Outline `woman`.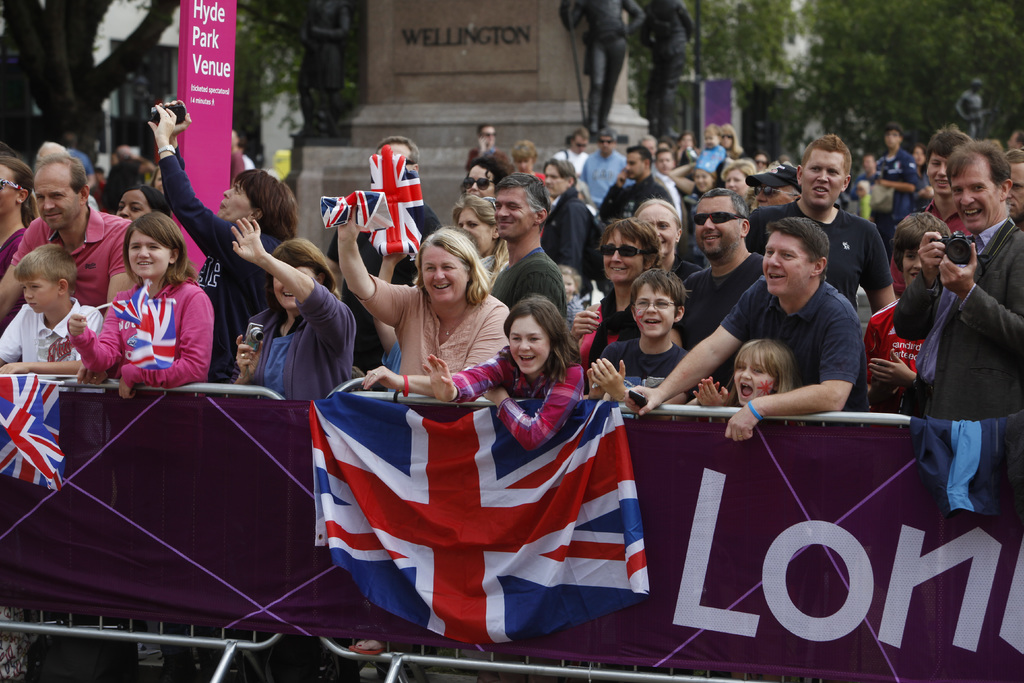
Outline: (724, 158, 760, 205).
